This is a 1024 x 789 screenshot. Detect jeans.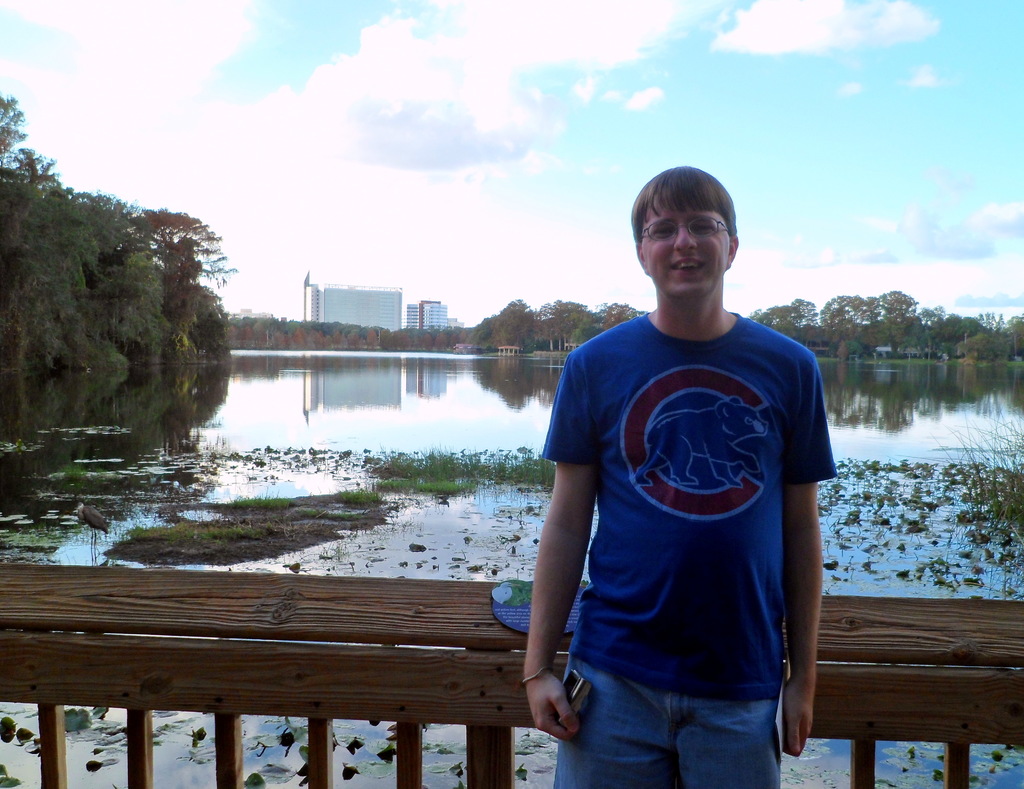
<box>550,632,803,779</box>.
